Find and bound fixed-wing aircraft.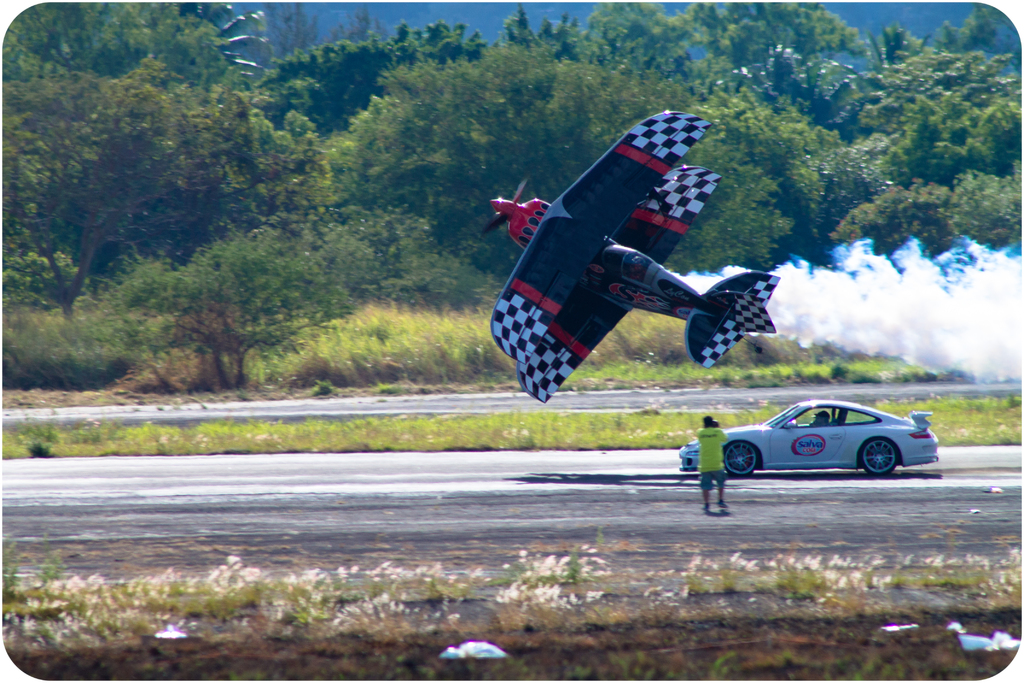
Bound: [488,110,778,411].
